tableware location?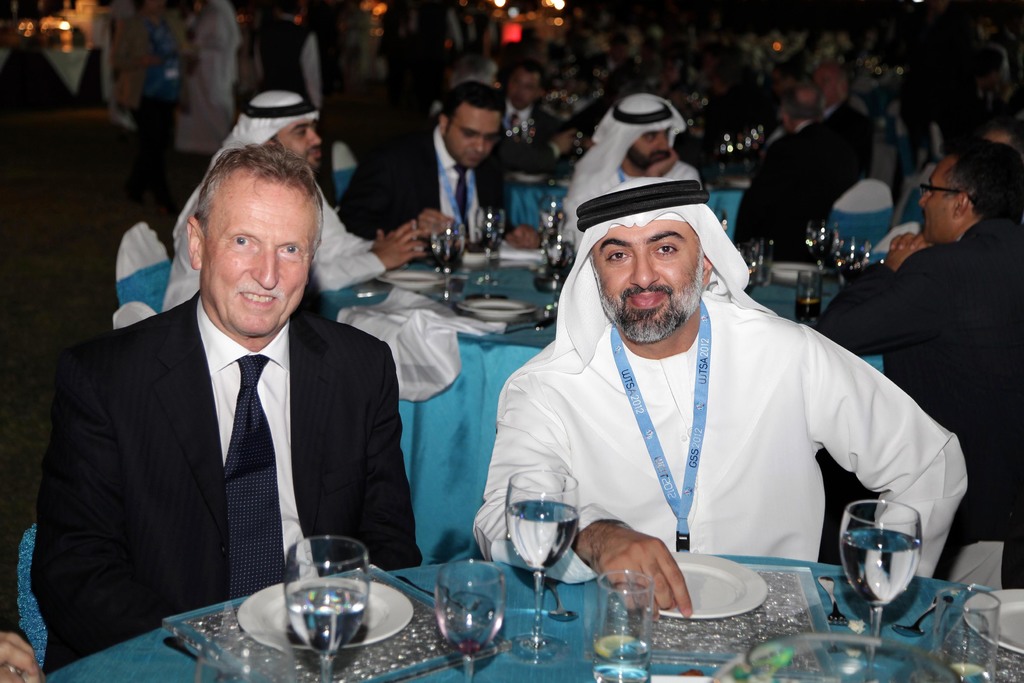
(left=716, top=138, right=730, bottom=186)
